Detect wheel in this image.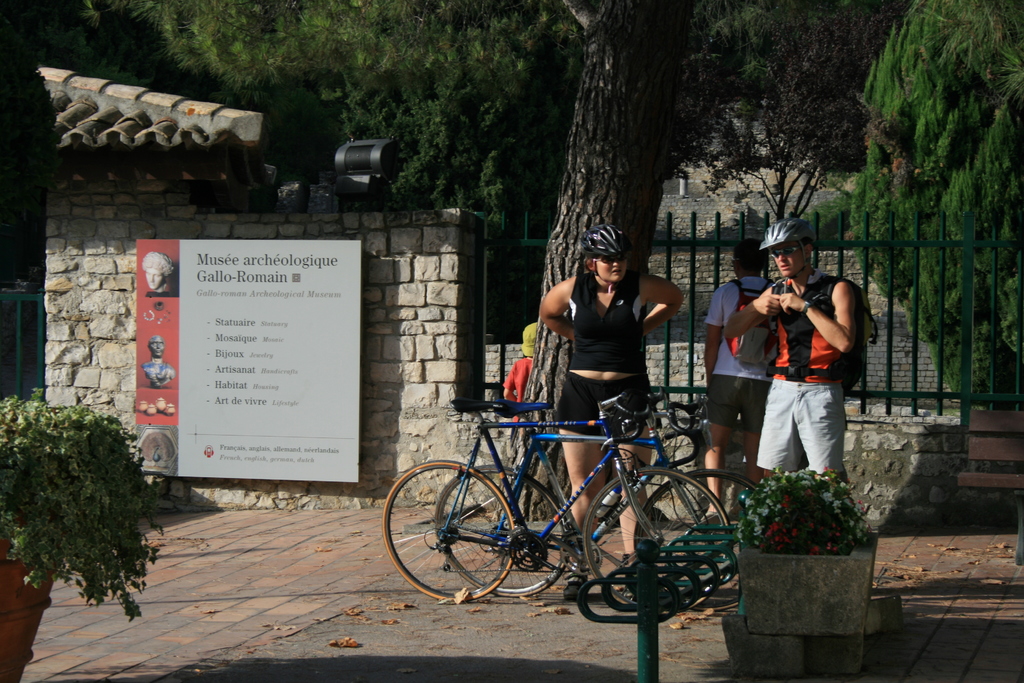
Detection: crop(632, 459, 756, 548).
